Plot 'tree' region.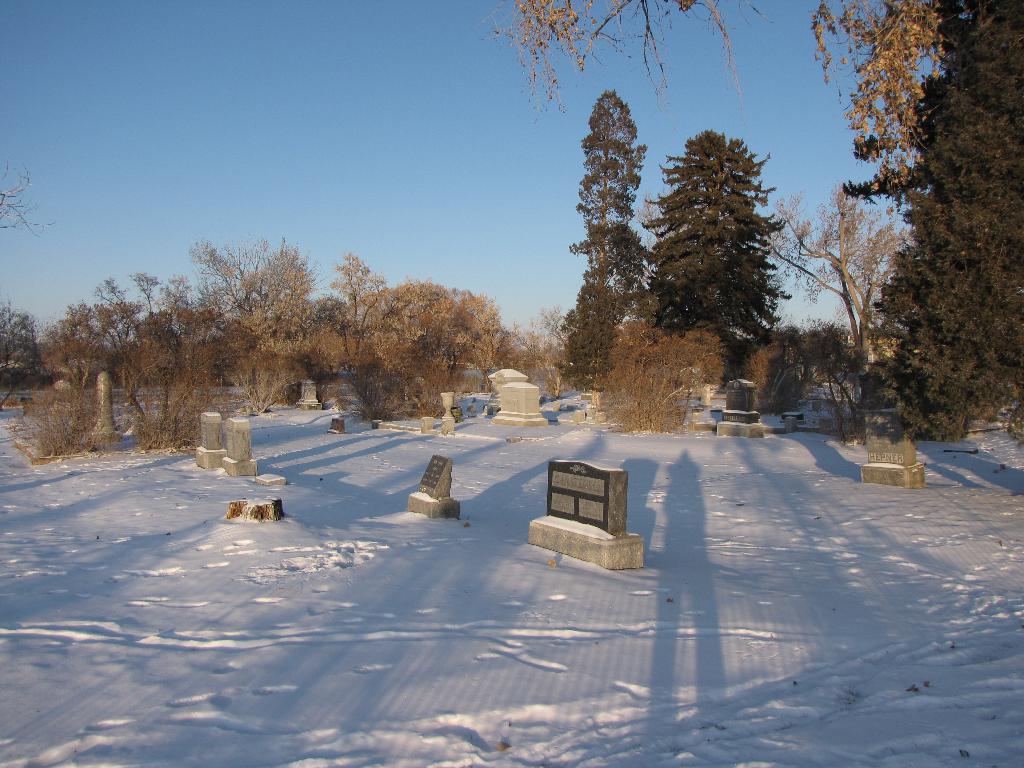
Plotted at l=546, t=87, r=652, b=388.
